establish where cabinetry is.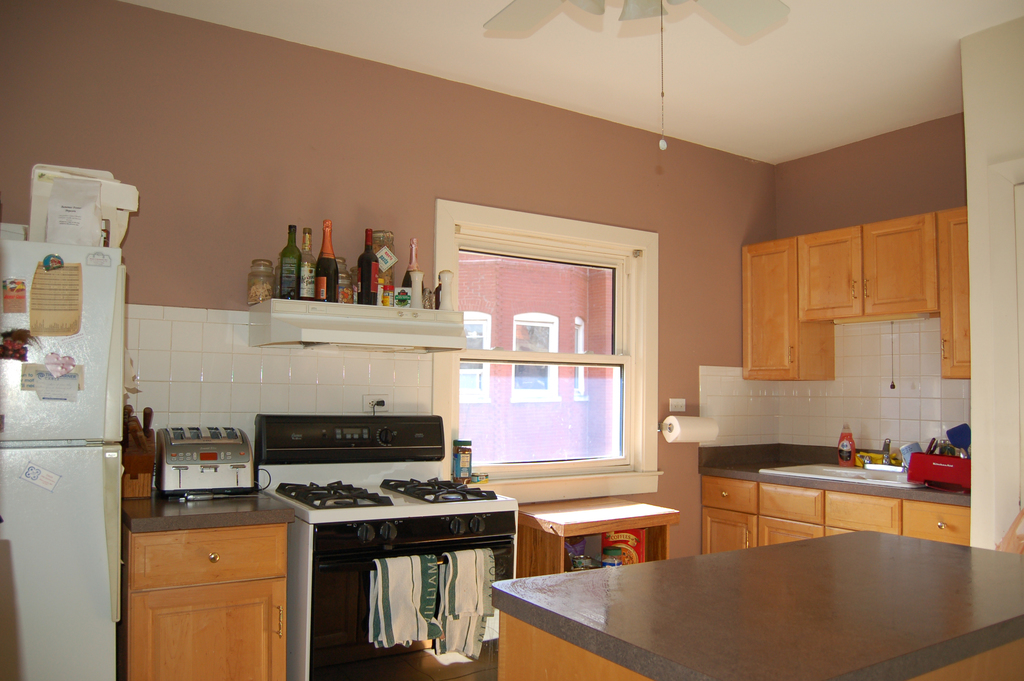
Established at (left=124, top=523, right=287, bottom=590).
